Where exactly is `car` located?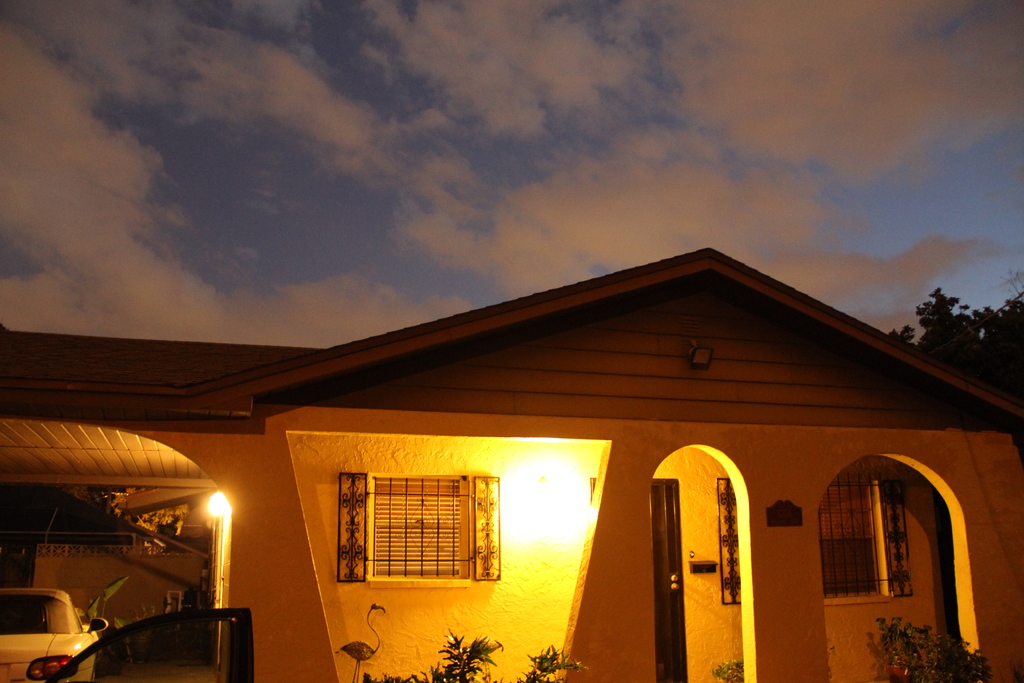
Its bounding box is [left=41, top=604, right=255, bottom=682].
